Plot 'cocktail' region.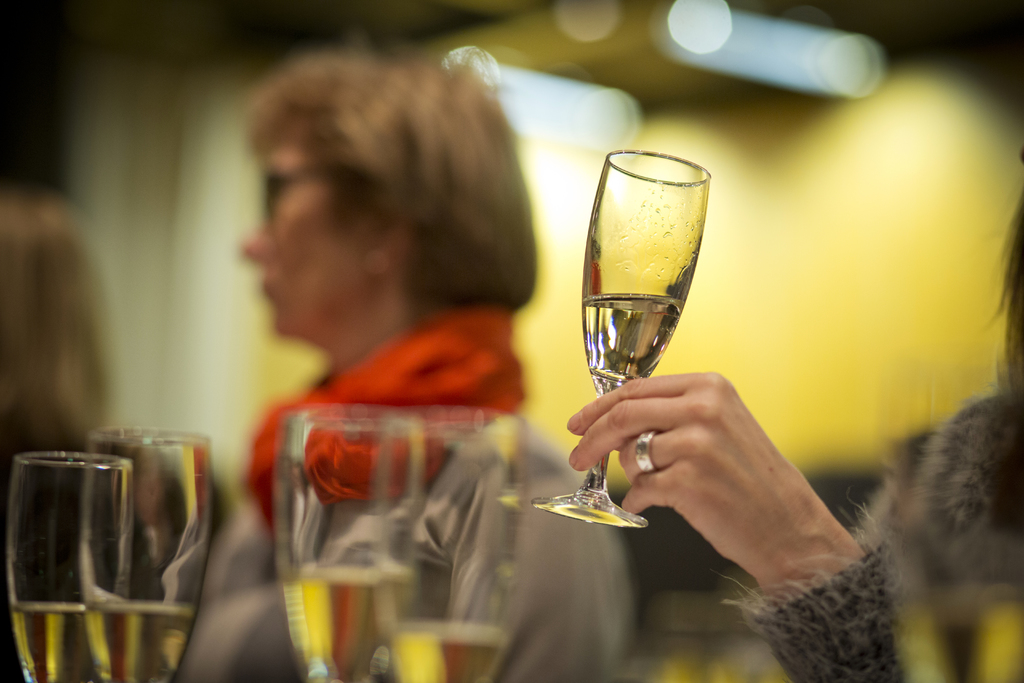
Plotted at locate(8, 452, 131, 682).
